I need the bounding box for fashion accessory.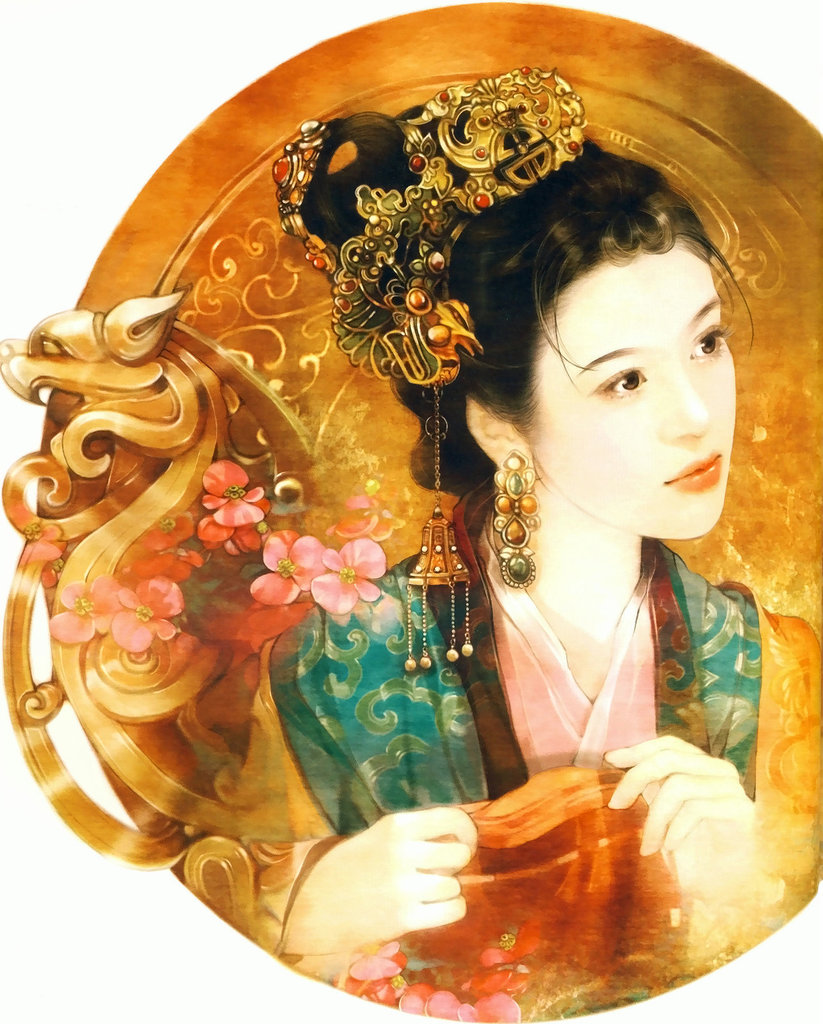
Here it is: box(271, 63, 589, 676).
